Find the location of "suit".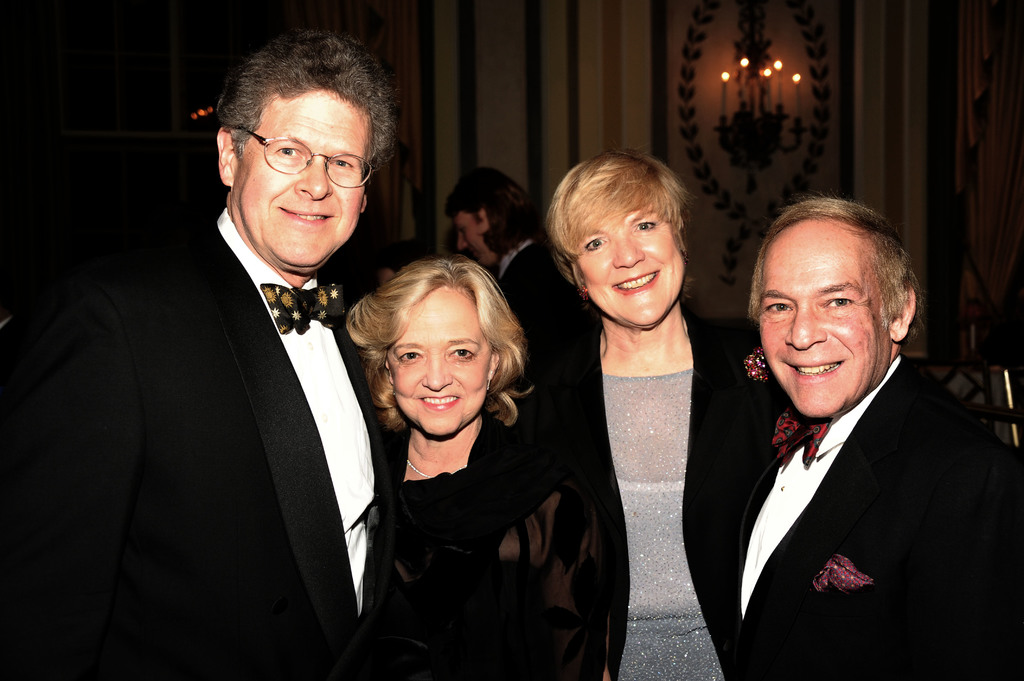
Location: box(726, 351, 1023, 680).
